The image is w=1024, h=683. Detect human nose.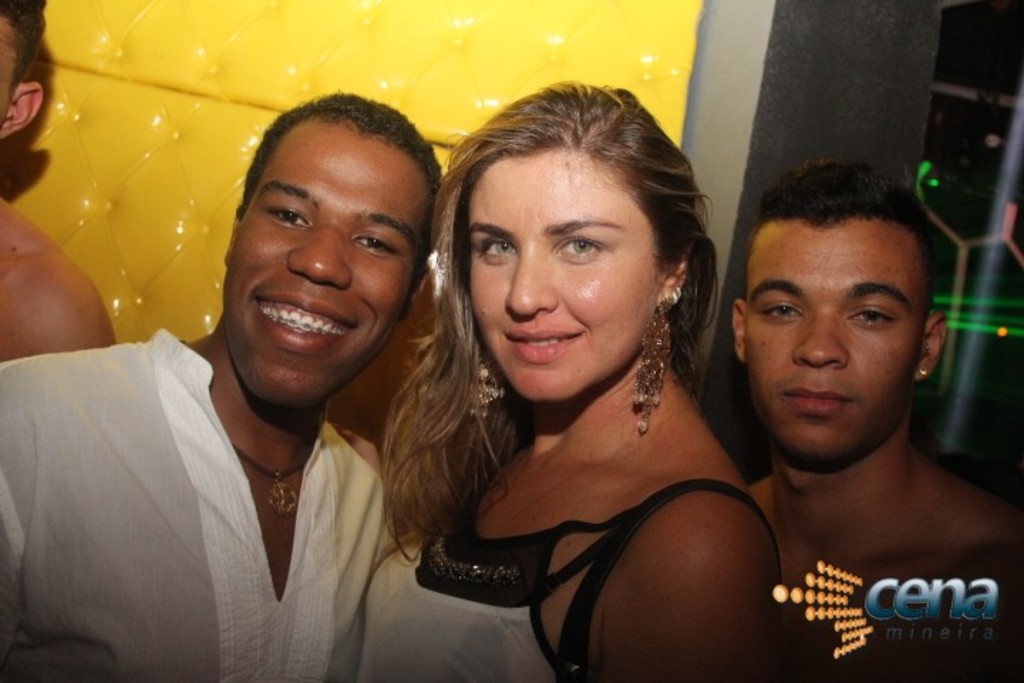
Detection: <region>505, 245, 559, 314</region>.
